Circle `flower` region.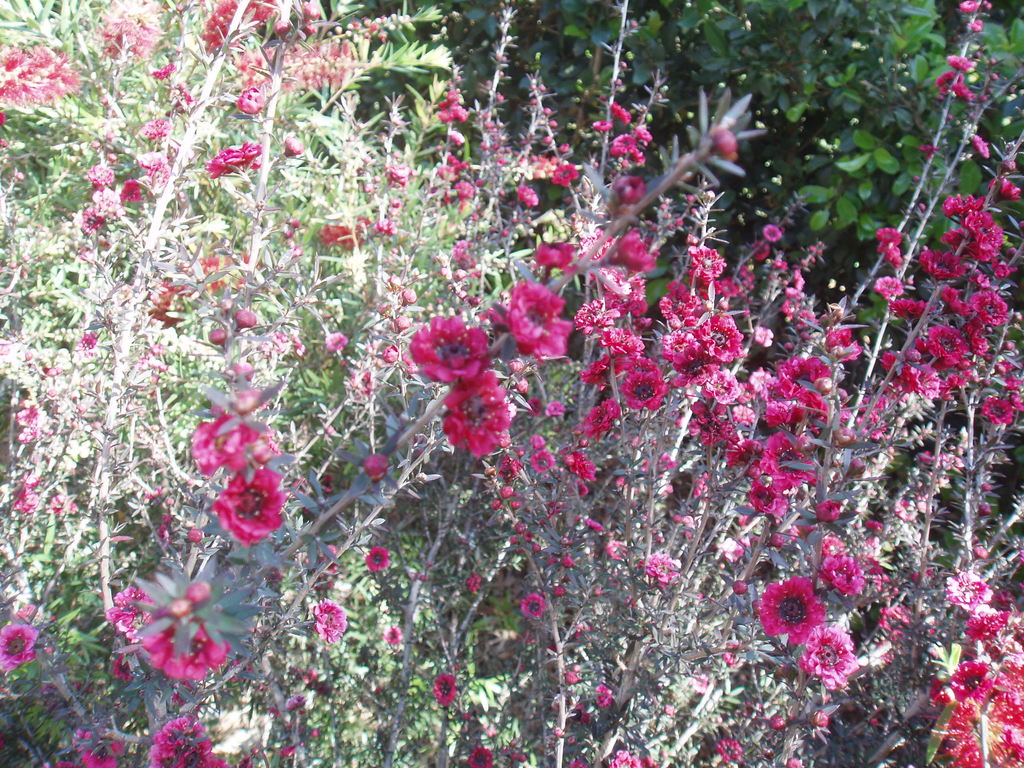
Region: BBox(648, 550, 682, 589).
